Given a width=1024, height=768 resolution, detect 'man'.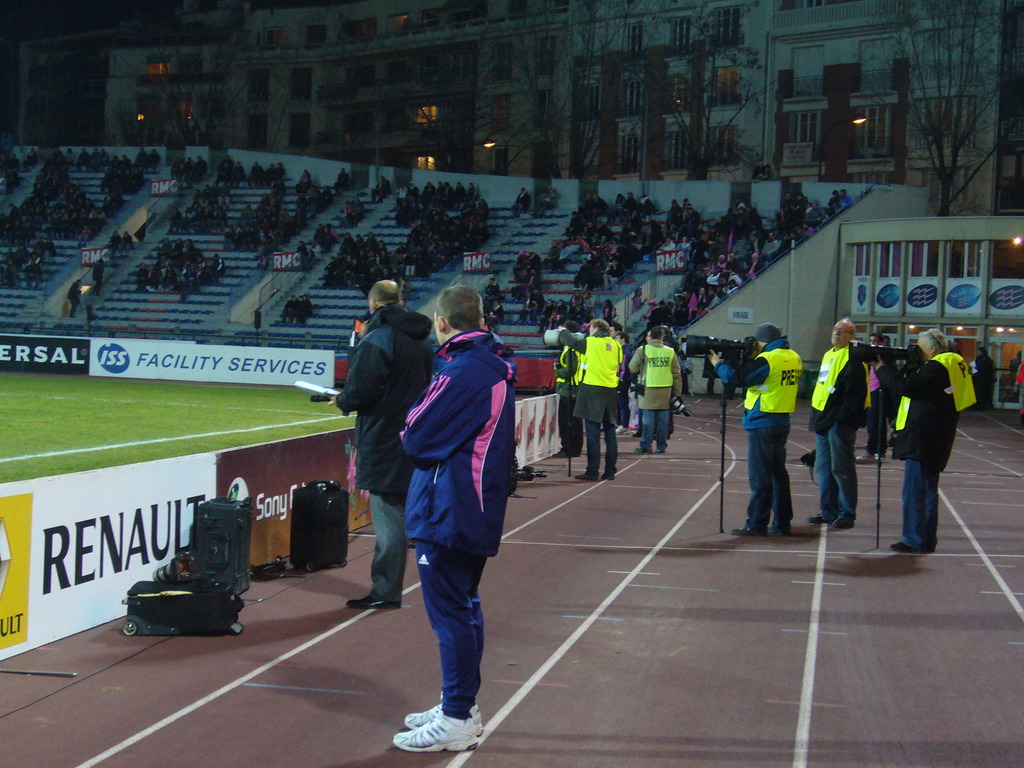
(x1=67, y1=278, x2=84, y2=317).
